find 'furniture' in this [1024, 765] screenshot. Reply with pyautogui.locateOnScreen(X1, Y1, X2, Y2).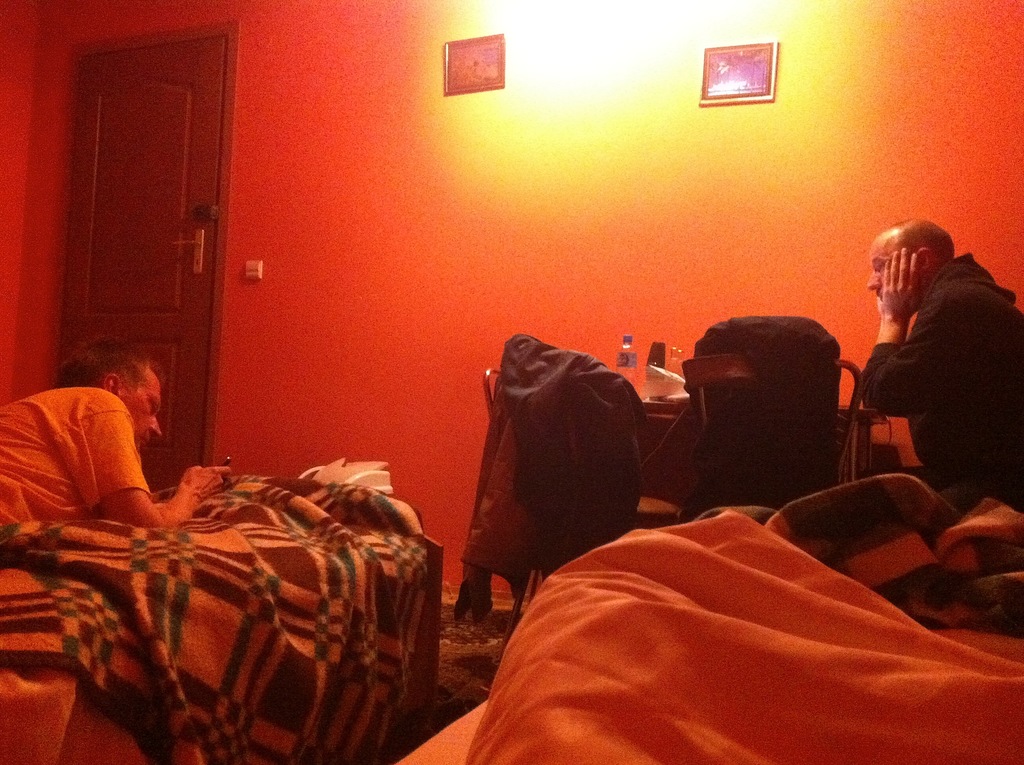
pyautogui.locateOnScreen(692, 358, 861, 487).
